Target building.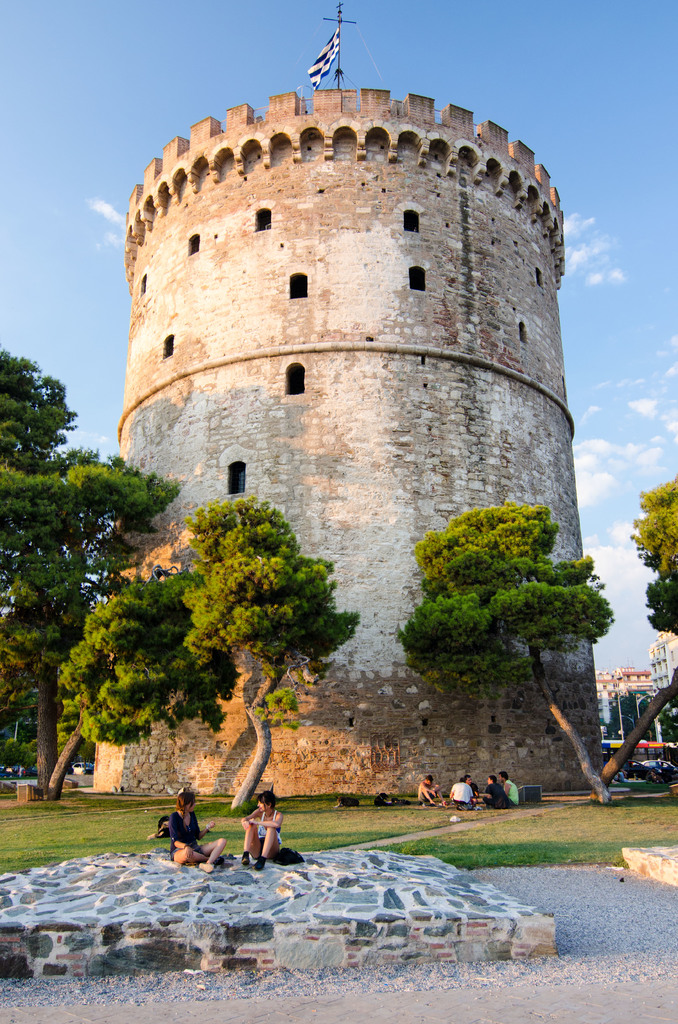
Target region: BBox(592, 664, 646, 732).
